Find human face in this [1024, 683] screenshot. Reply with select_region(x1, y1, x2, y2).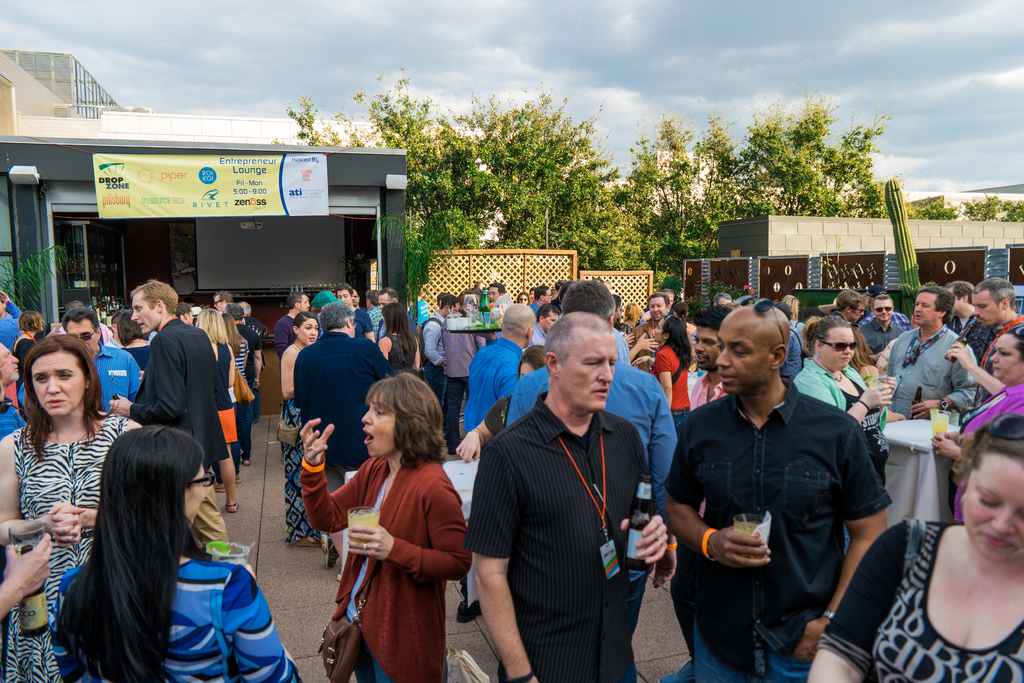
select_region(987, 334, 1023, 383).
